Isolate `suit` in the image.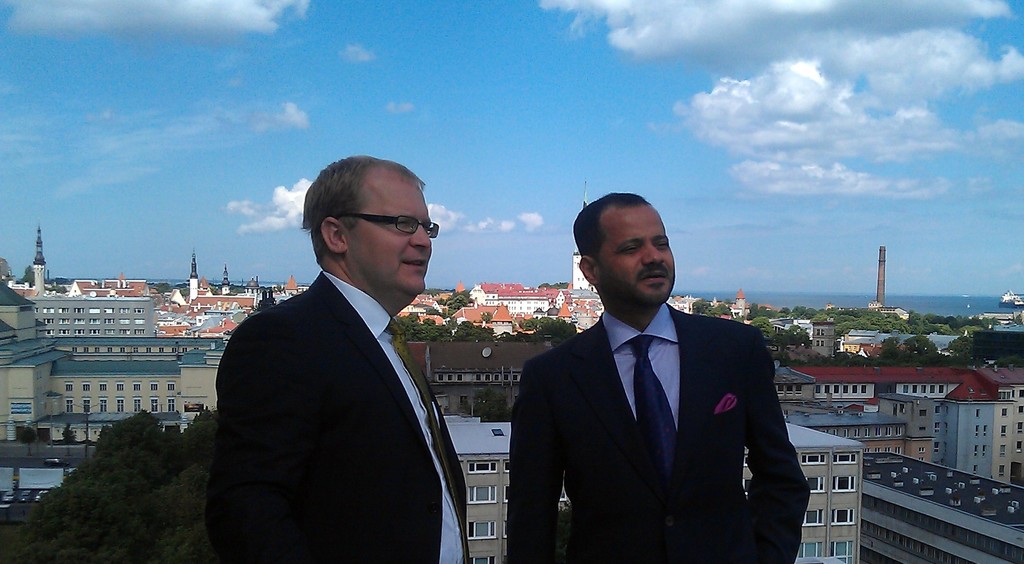
Isolated region: select_region(504, 295, 824, 559).
